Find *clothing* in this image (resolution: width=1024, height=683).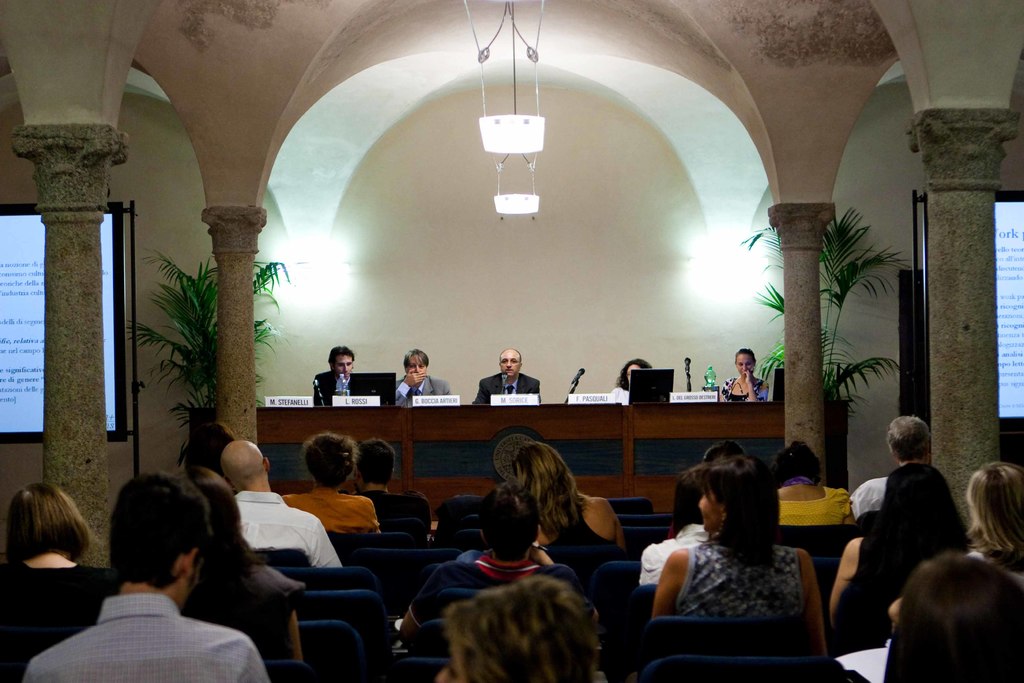
rect(307, 370, 353, 397).
